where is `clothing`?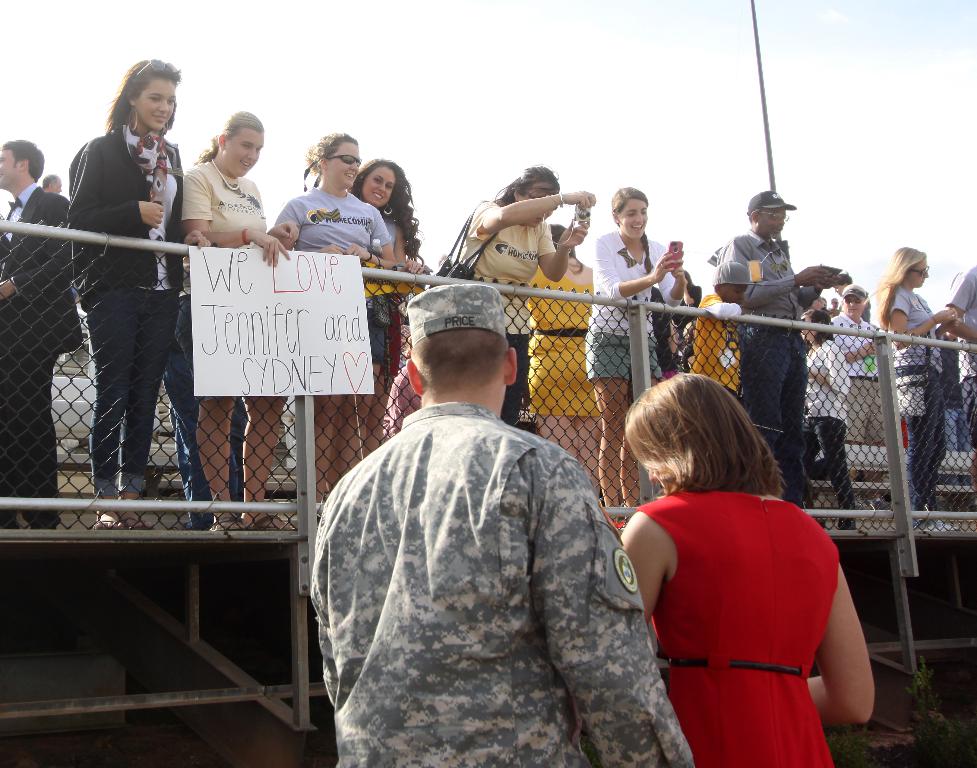
locate(630, 484, 834, 767).
